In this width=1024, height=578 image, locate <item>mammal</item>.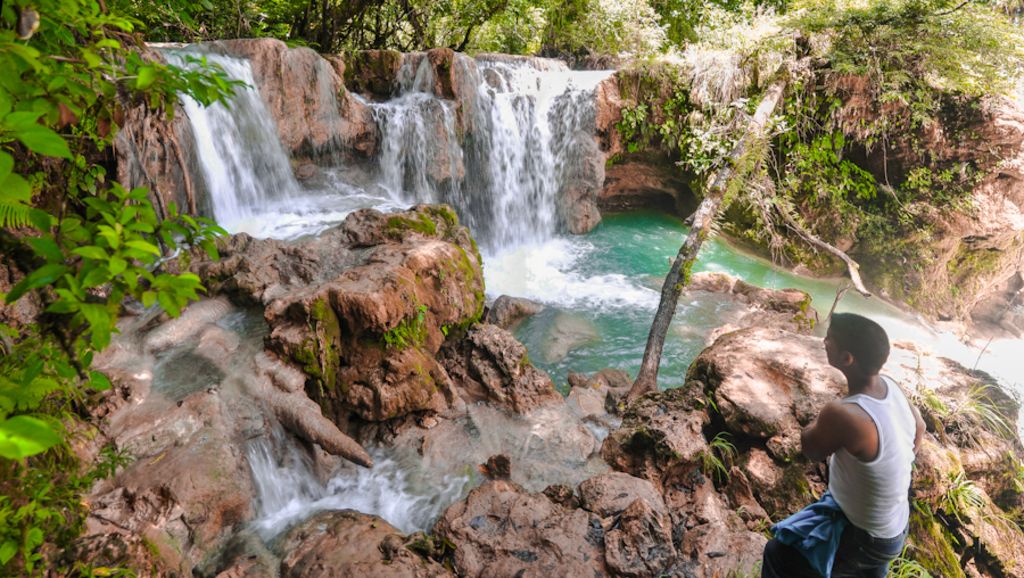
Bounding box: [x1=775, y1=291, x2=947, y2=539].
